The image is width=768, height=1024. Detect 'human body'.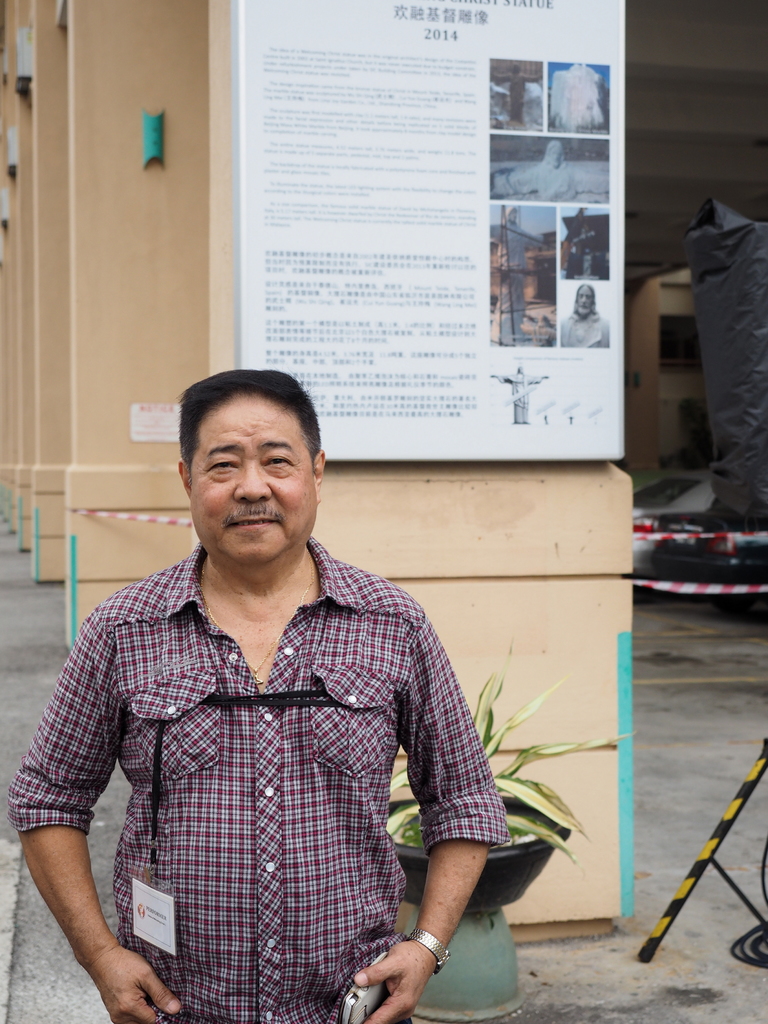
Detection: <bbox>492, 371, 547, 423</bbox>.
